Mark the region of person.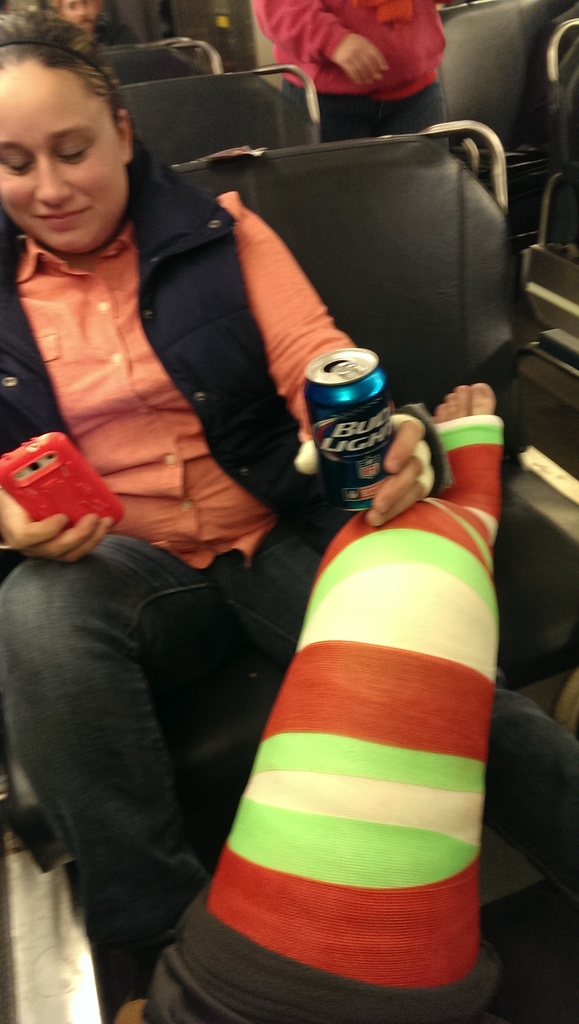
Region: (35, 75, 552, 1012).
